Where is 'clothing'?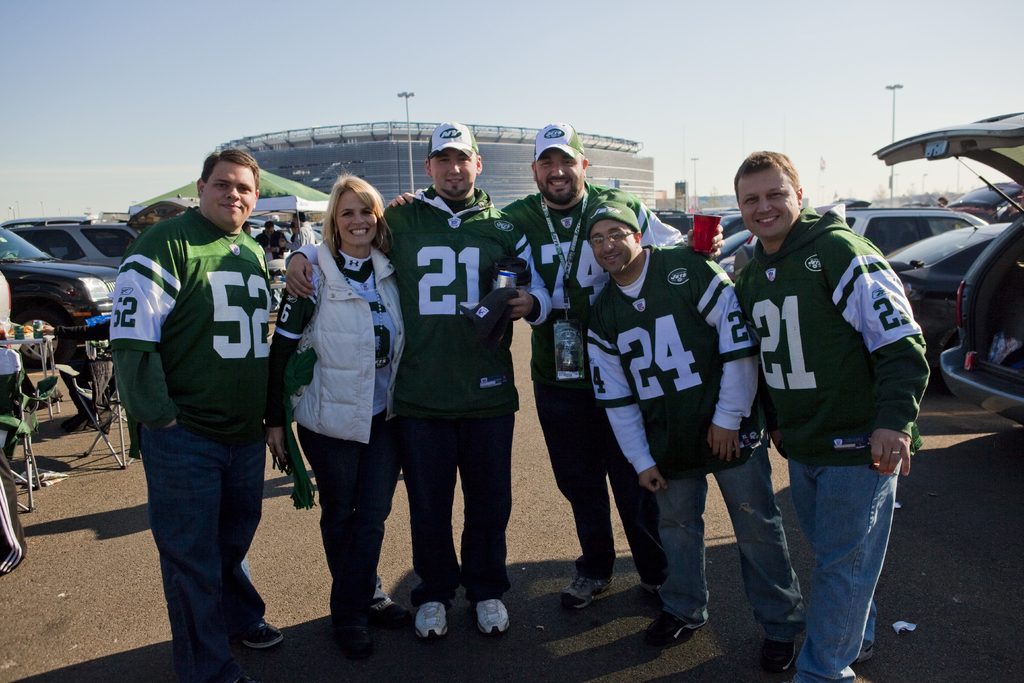
x1=489, y1=176, x2=692, y2=582.
